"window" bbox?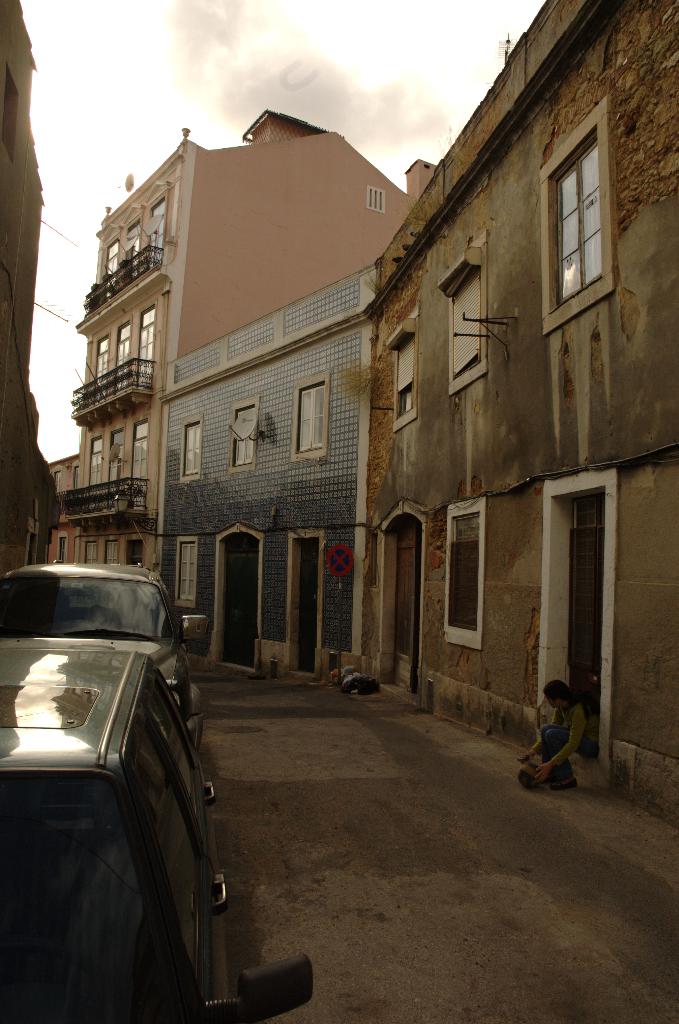
box(377, 314, 416, 438)
